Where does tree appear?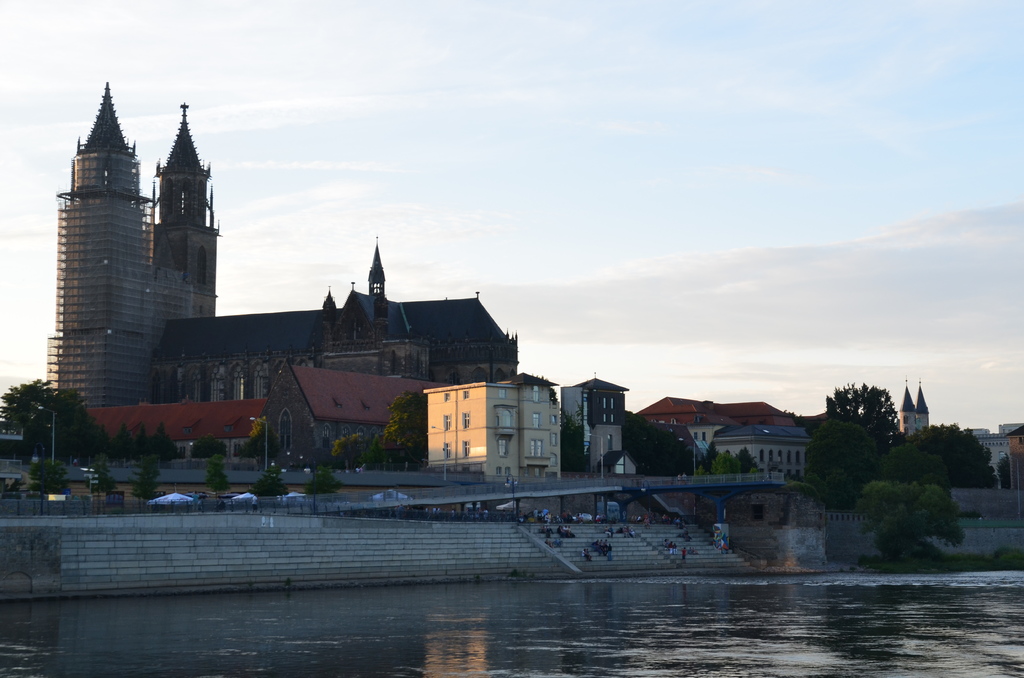
Appears at rect(130, 455, 161, 510).
